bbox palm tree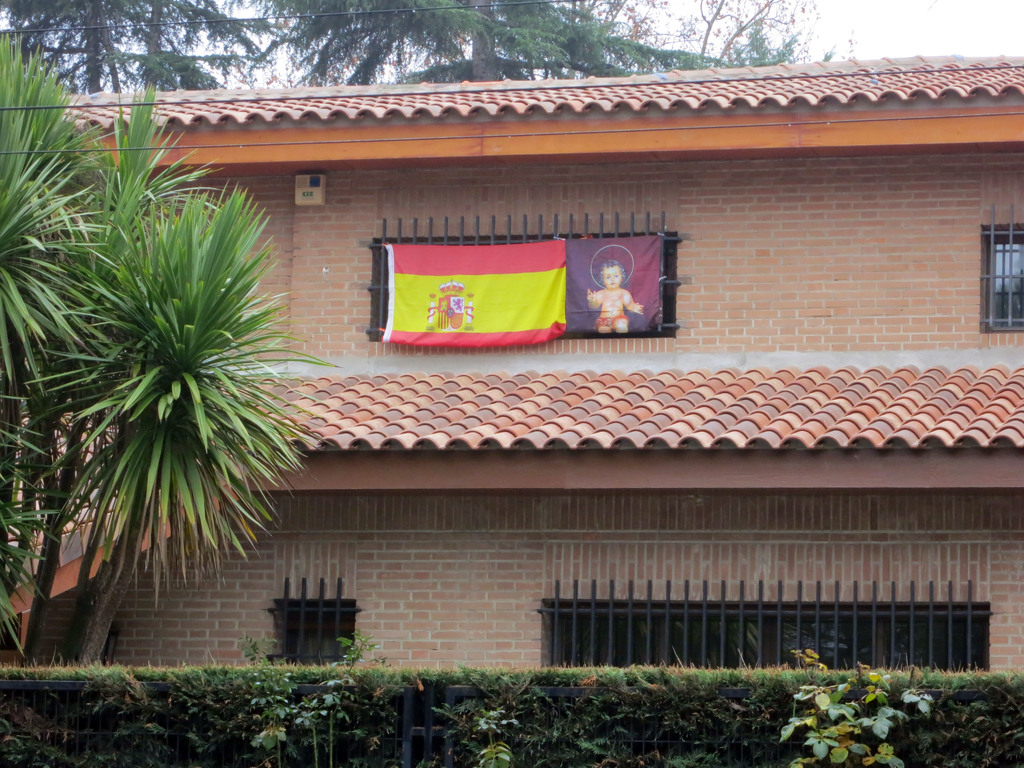
[left=38, top=186, right=300, bottom=701]
